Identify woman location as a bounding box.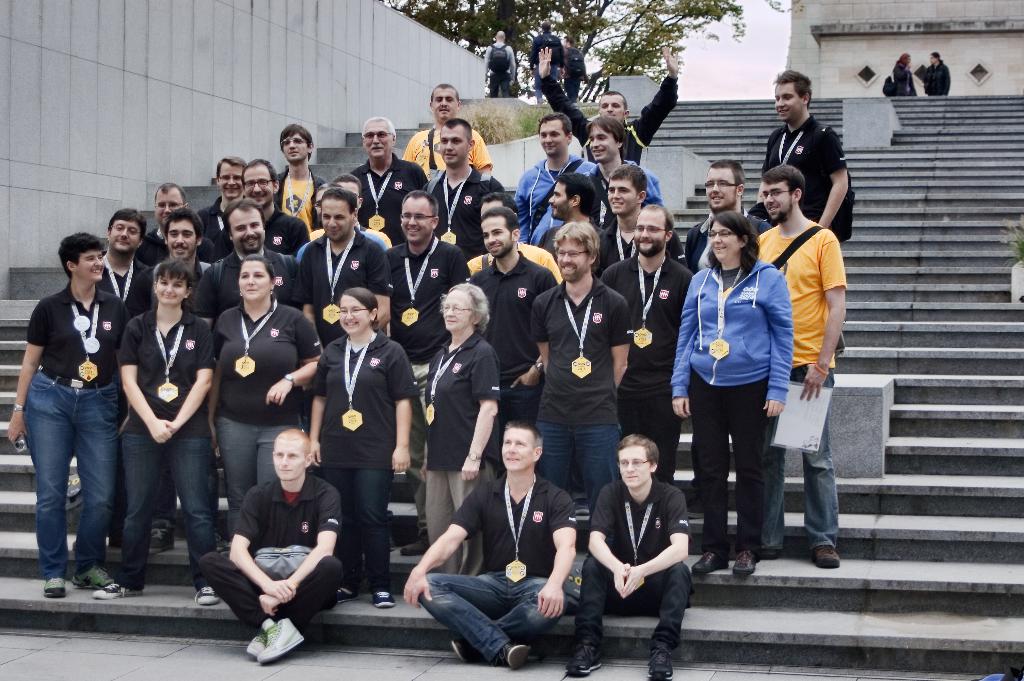
<box>684,197,808,586</box>.
